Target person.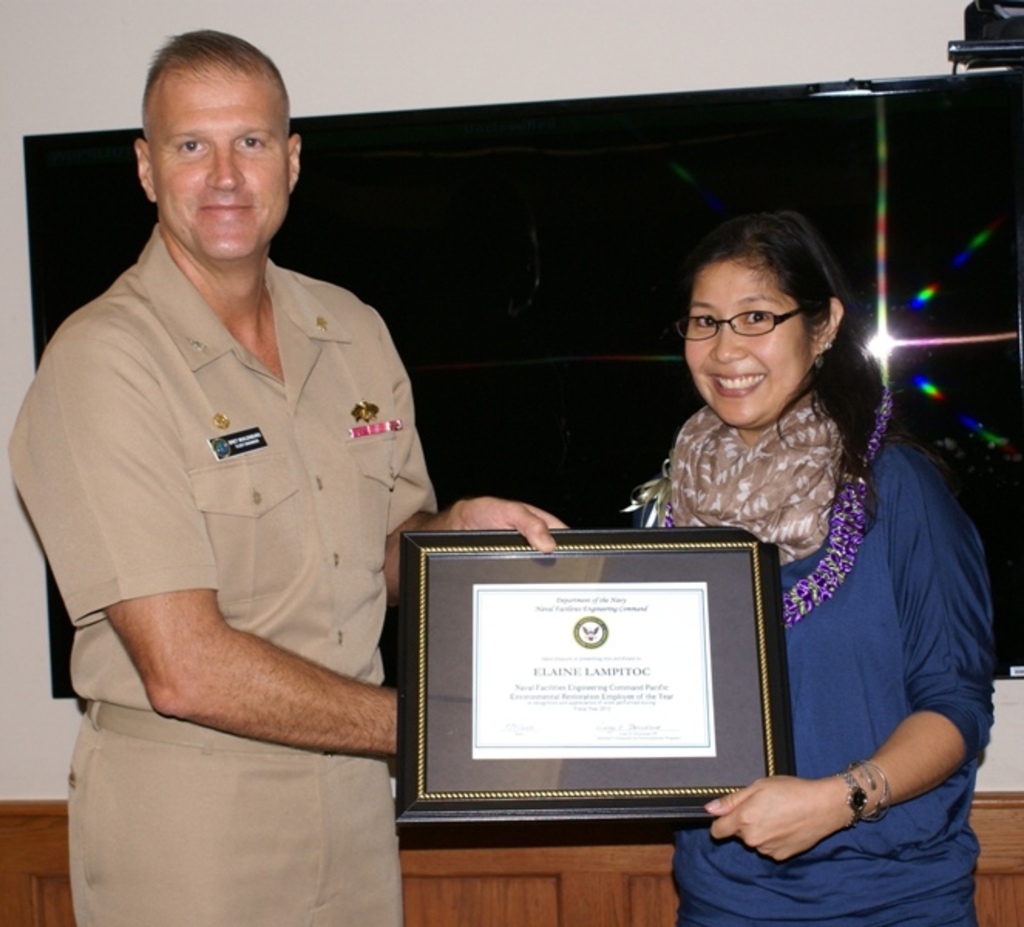
Target region: crop(8, 26, 571, 925).
